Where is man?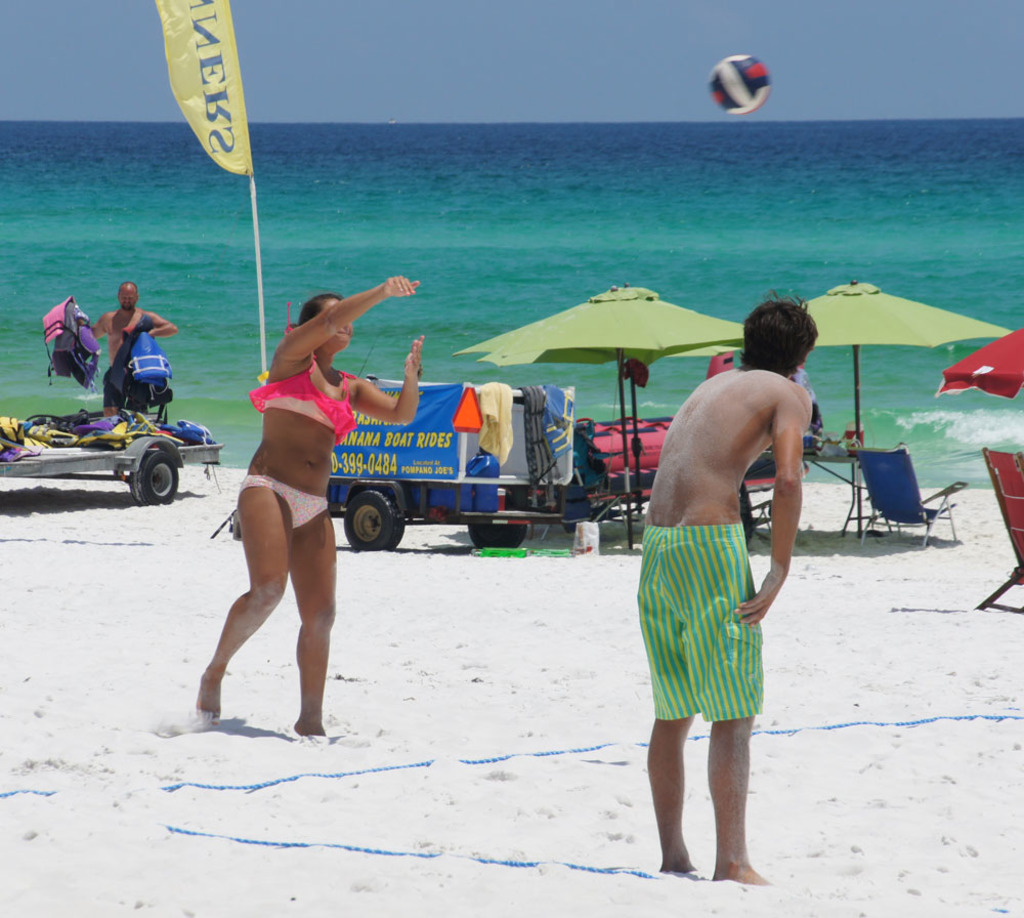
[84,279,178,412].
